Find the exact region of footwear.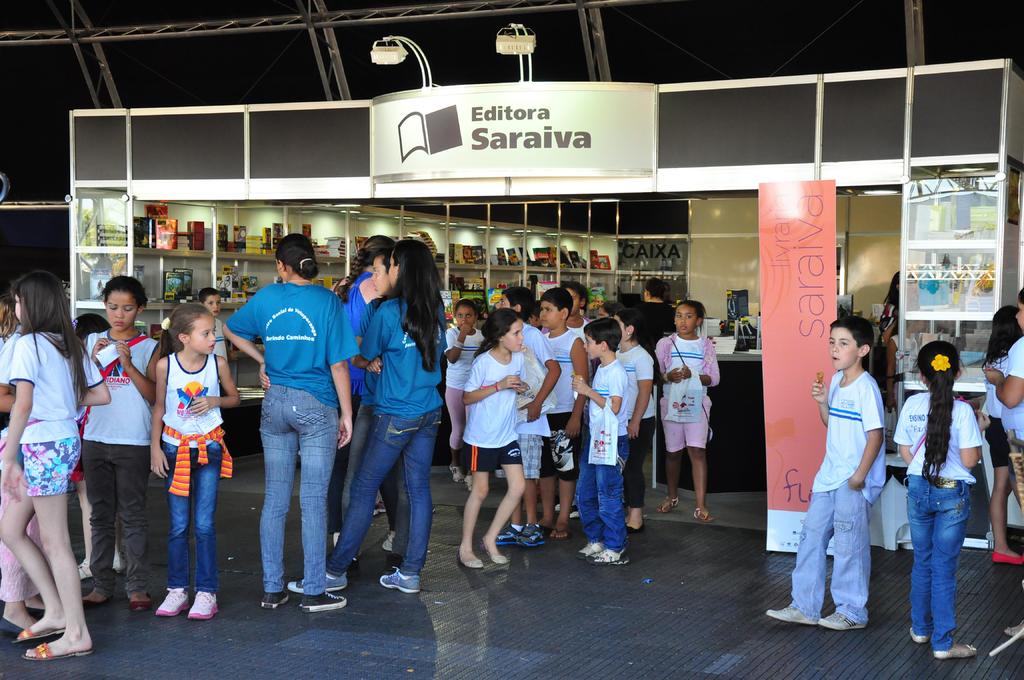
Exact region: box(911, 628, 923, 640).
